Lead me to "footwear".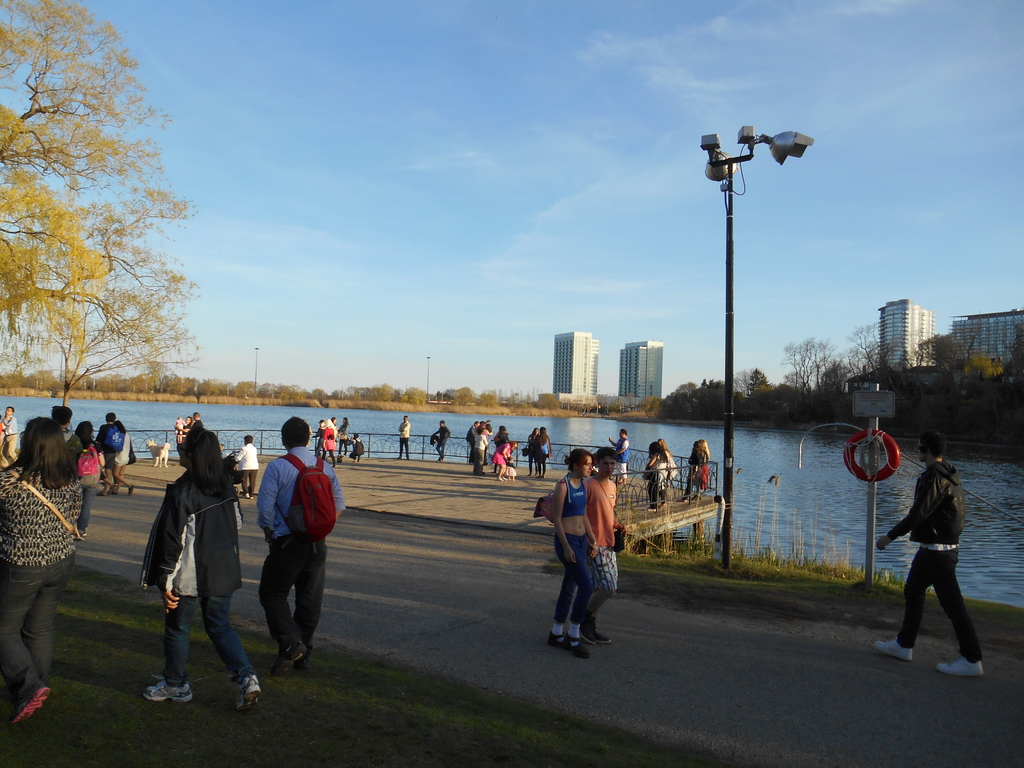
Lead to [938,657,984,678].
